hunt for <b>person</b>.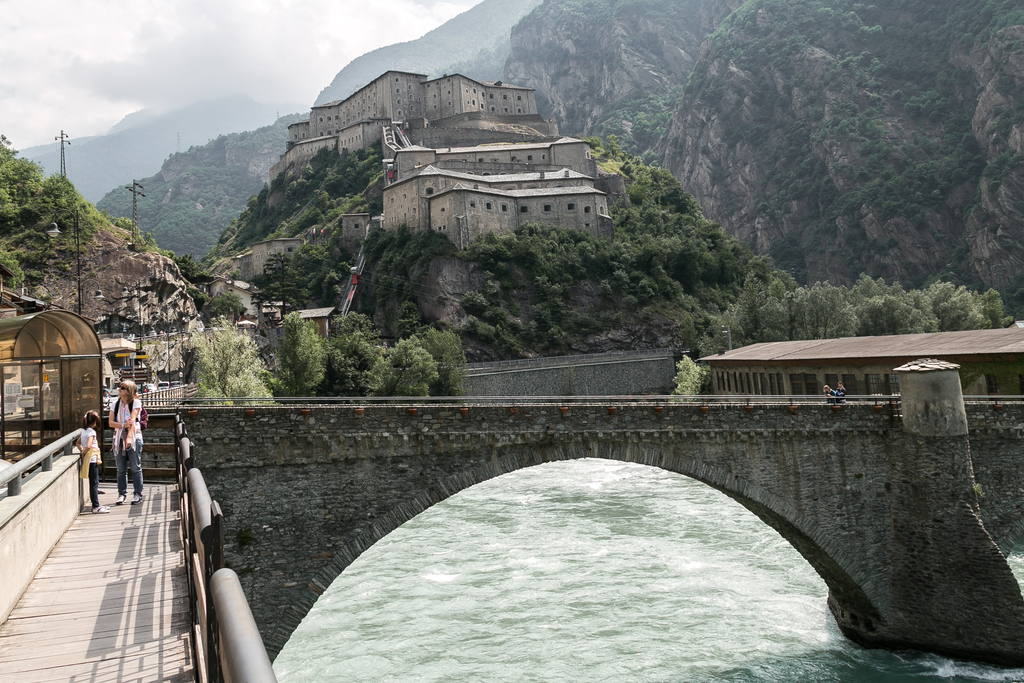
Hunted down at x1=96, y1=368, x2=140, y2=500.
